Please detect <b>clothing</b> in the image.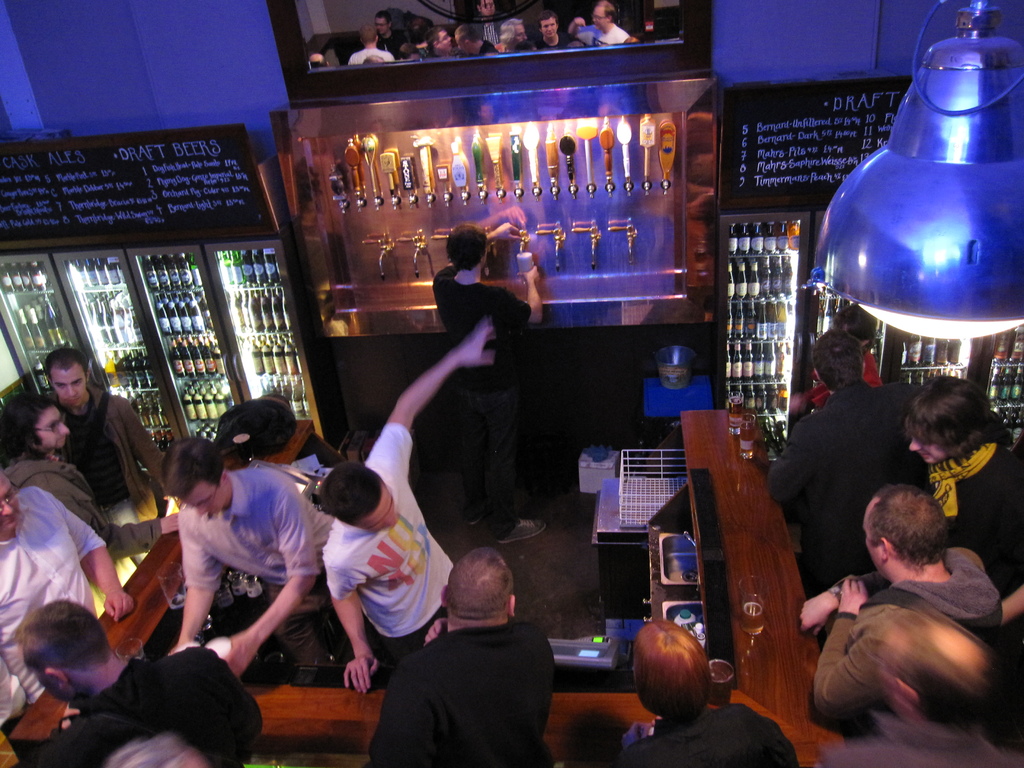
x1=321 y1=422 x2=454 y2=659.
